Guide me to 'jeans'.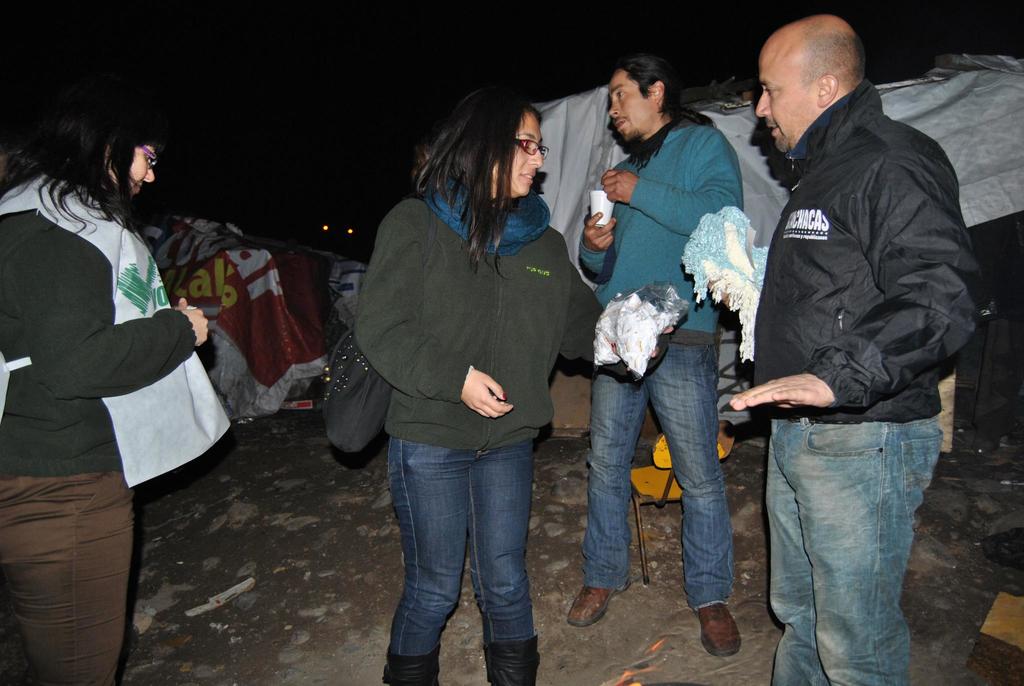
Guidance: <box>582,340,729,613</box>.
